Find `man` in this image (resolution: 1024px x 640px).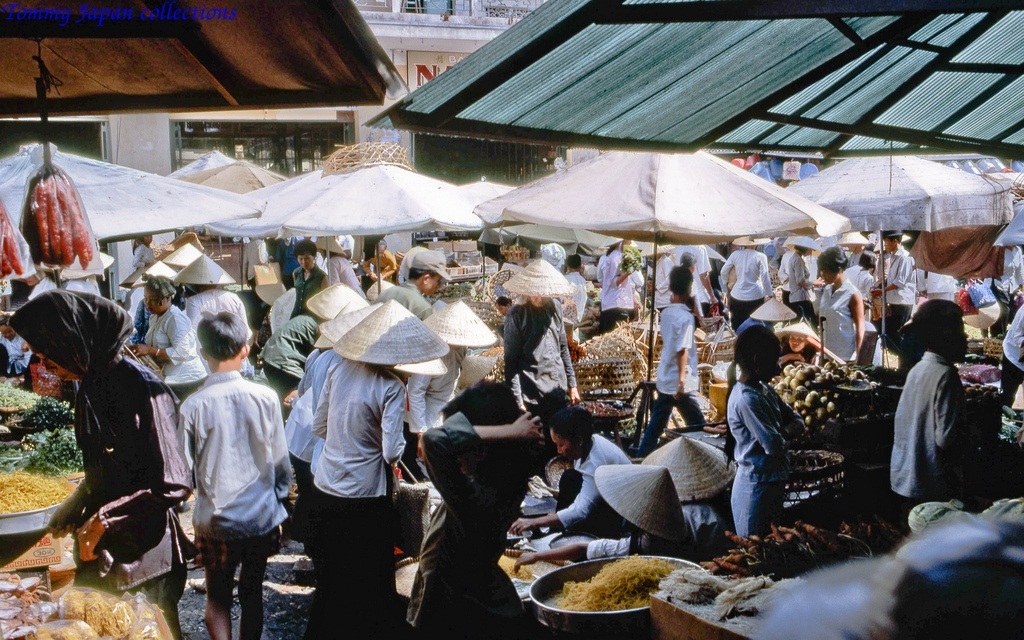
<box>674,242,719,323</box>.
